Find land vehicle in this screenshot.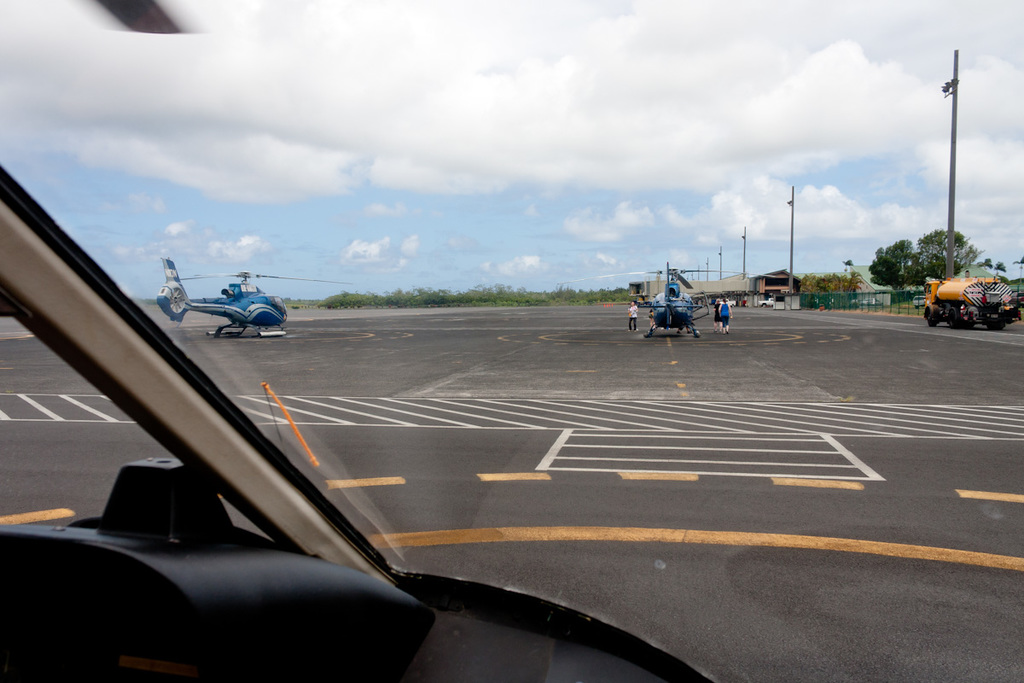
The bounding box for land vehicle is locate(934, 257, 1014, 325).
